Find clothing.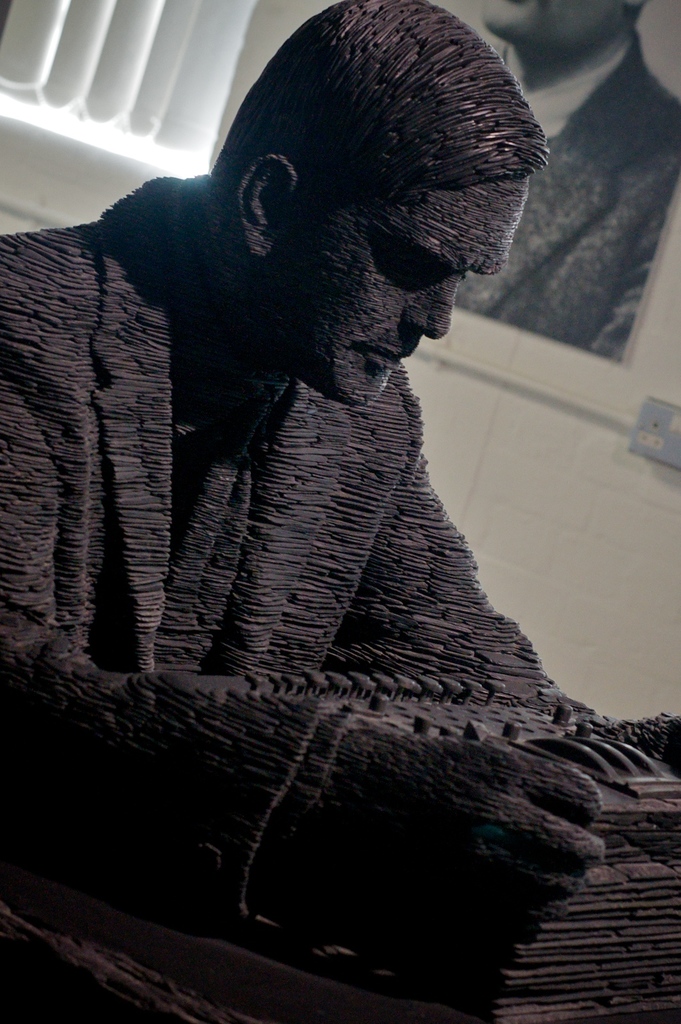
0 193 623 1023.
